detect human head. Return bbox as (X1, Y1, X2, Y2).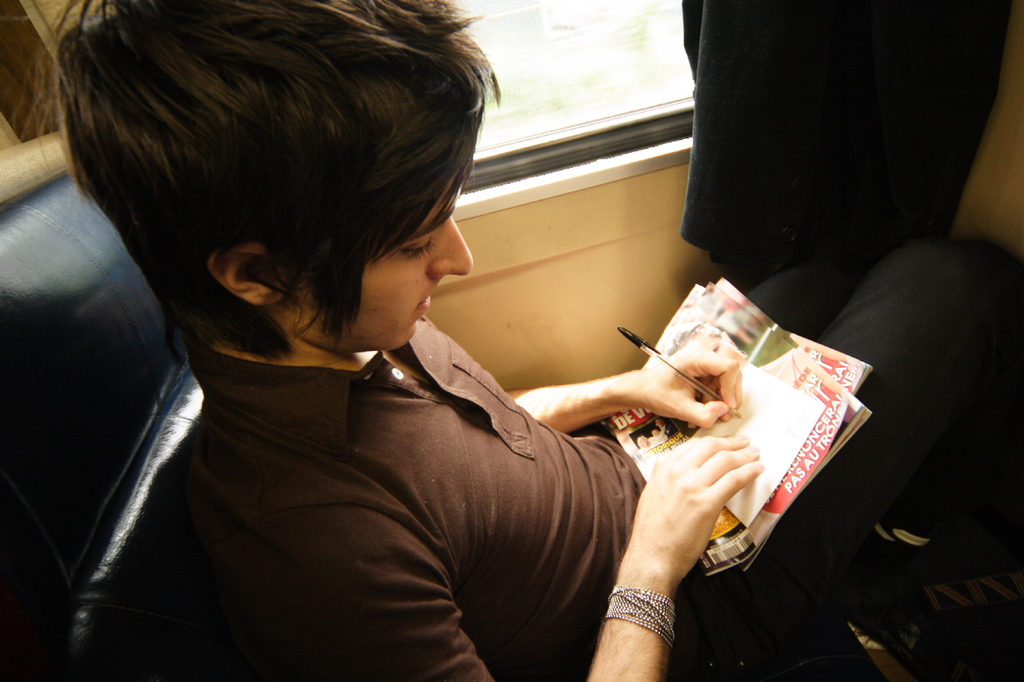
(49, 3, 469, 379).
